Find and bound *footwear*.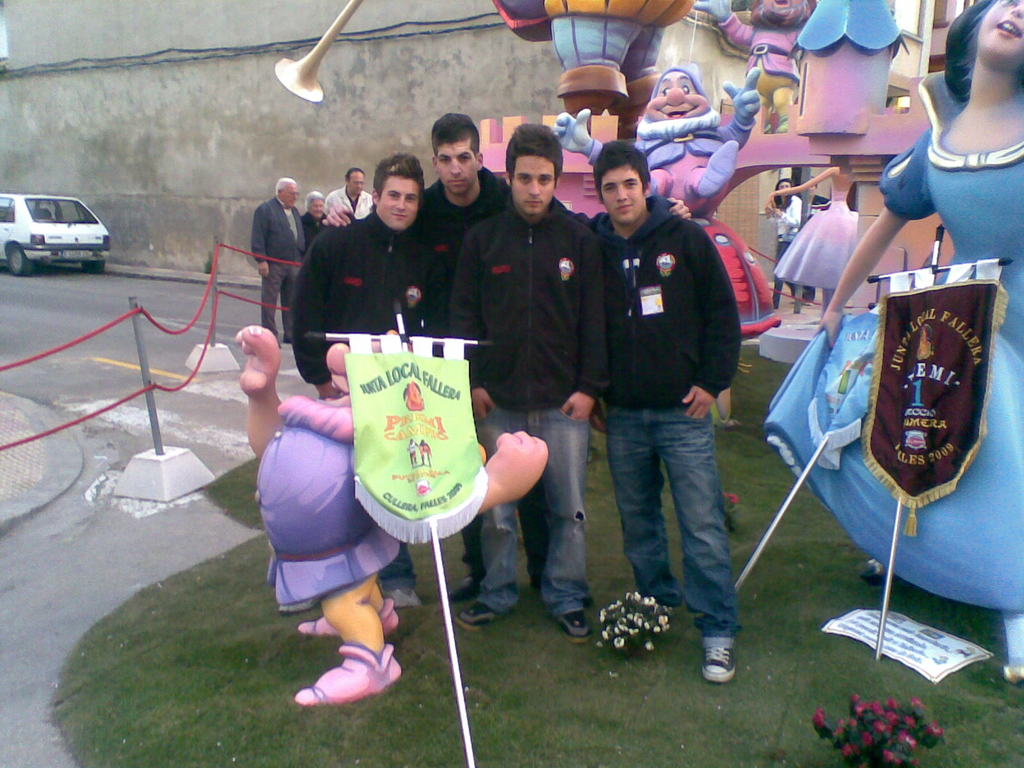
Bound: pyautogui.locateOnScreen(448, 579, 480, 601).
